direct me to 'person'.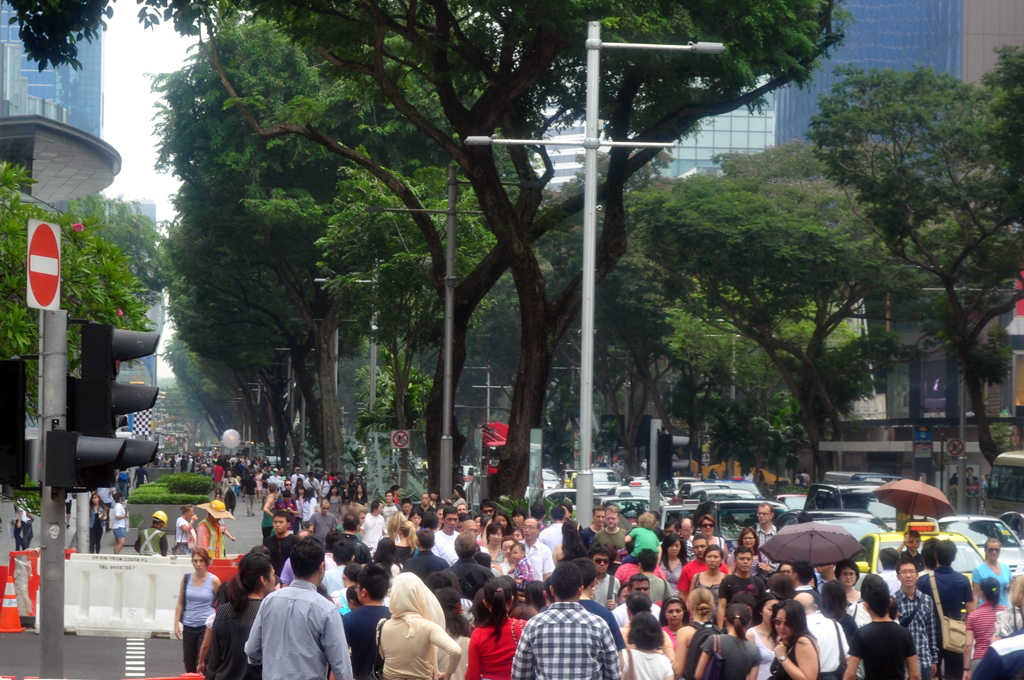
Direction: (101,502,122,557).
